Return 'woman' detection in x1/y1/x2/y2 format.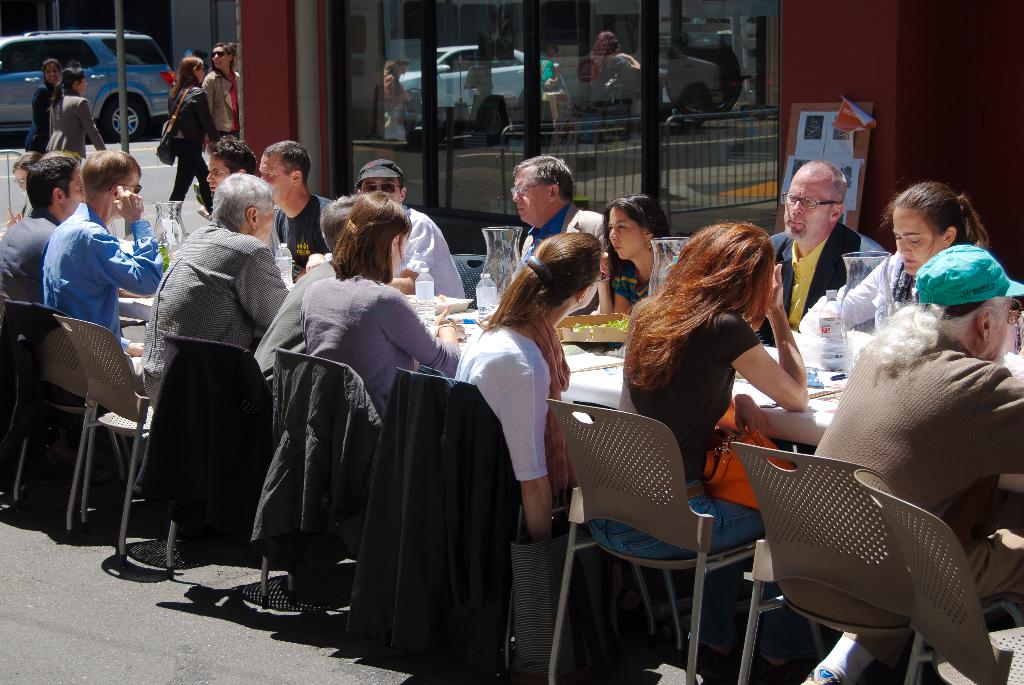
256/195/362/396.
